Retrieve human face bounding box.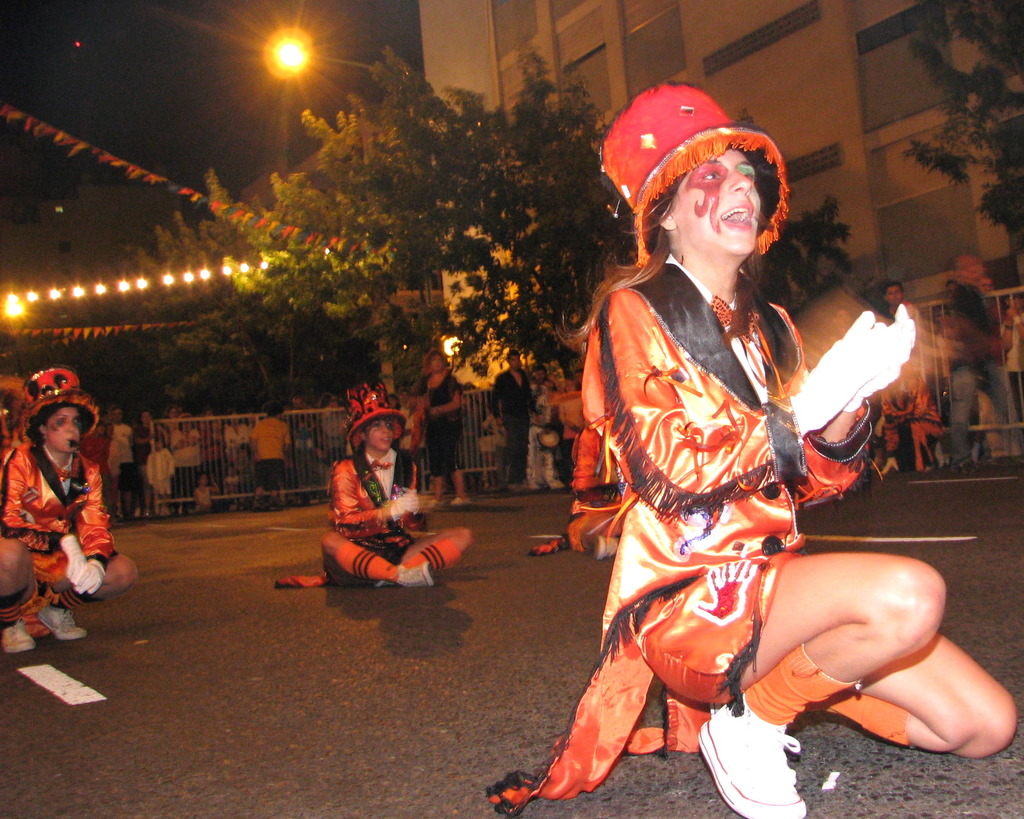
Bounding box: region(45, 407, 84, 456).
